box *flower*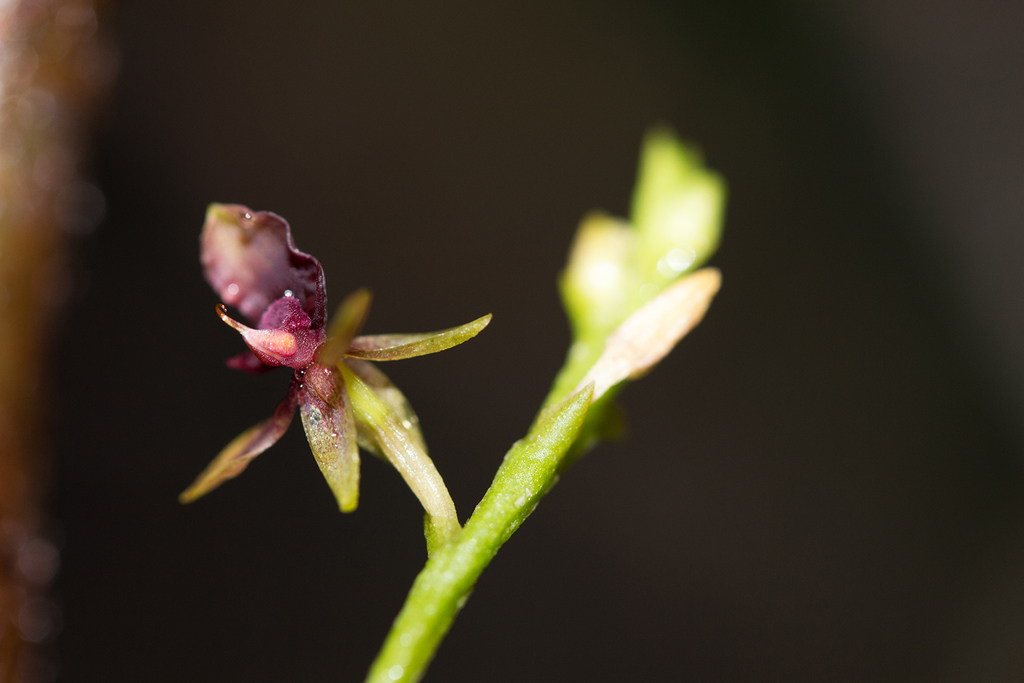
<region>182, 209, 490, 511</region>
